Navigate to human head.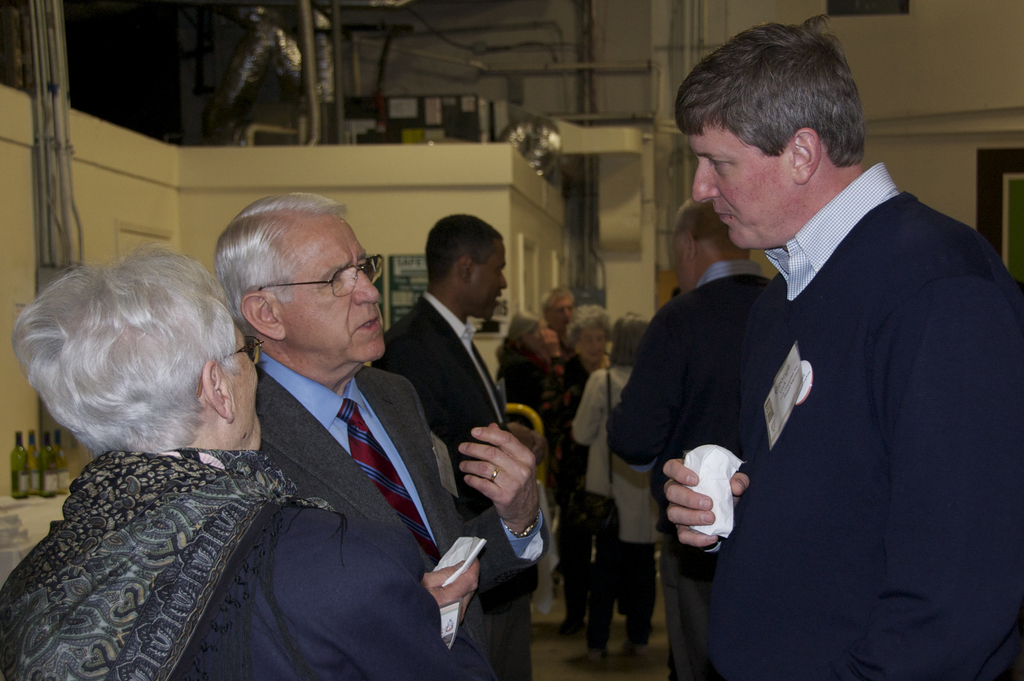
Navigation target: select_region(17, 250, 265, 477).
